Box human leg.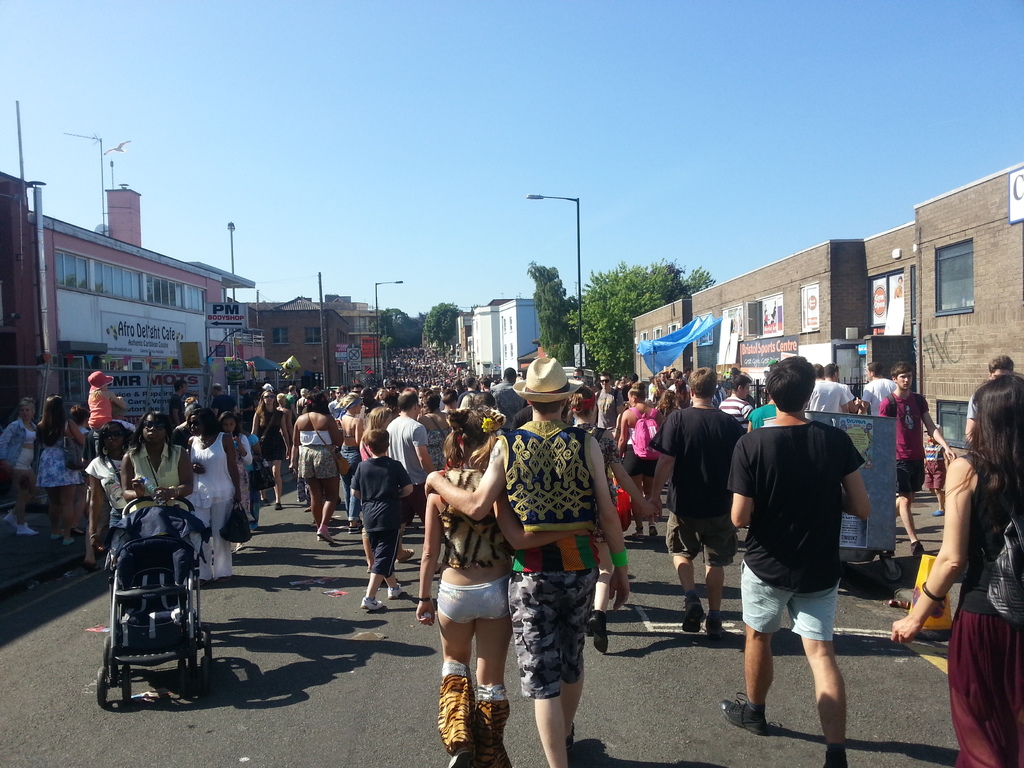
{"x1": 723, "y1": 624, "x2": 772, "y2": 734}.
